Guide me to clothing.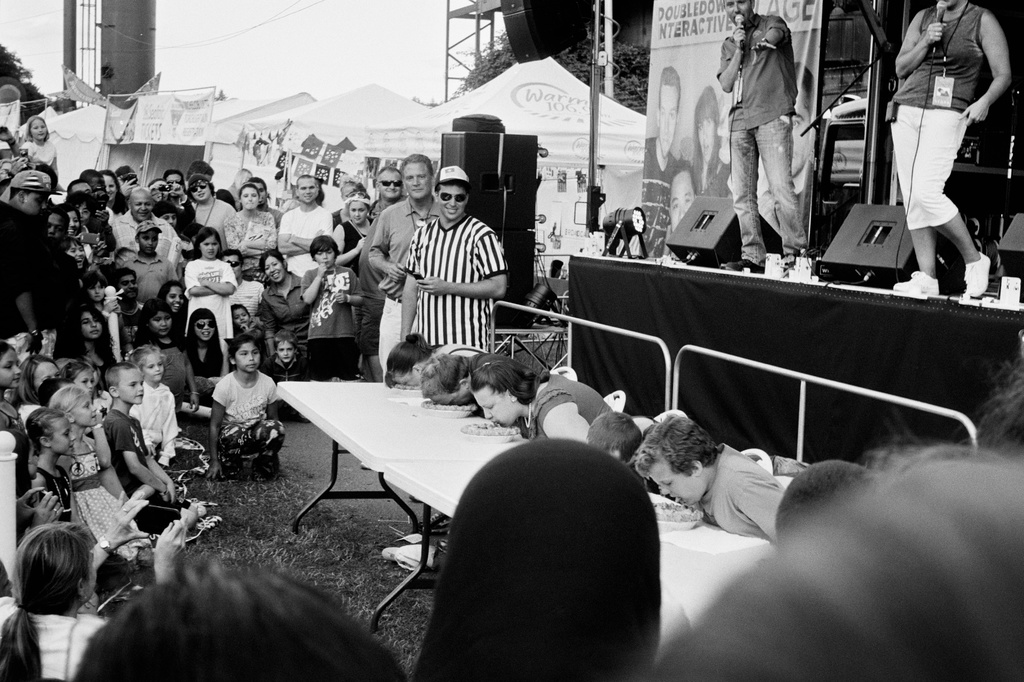
Guidance: (406,212,500,358).
